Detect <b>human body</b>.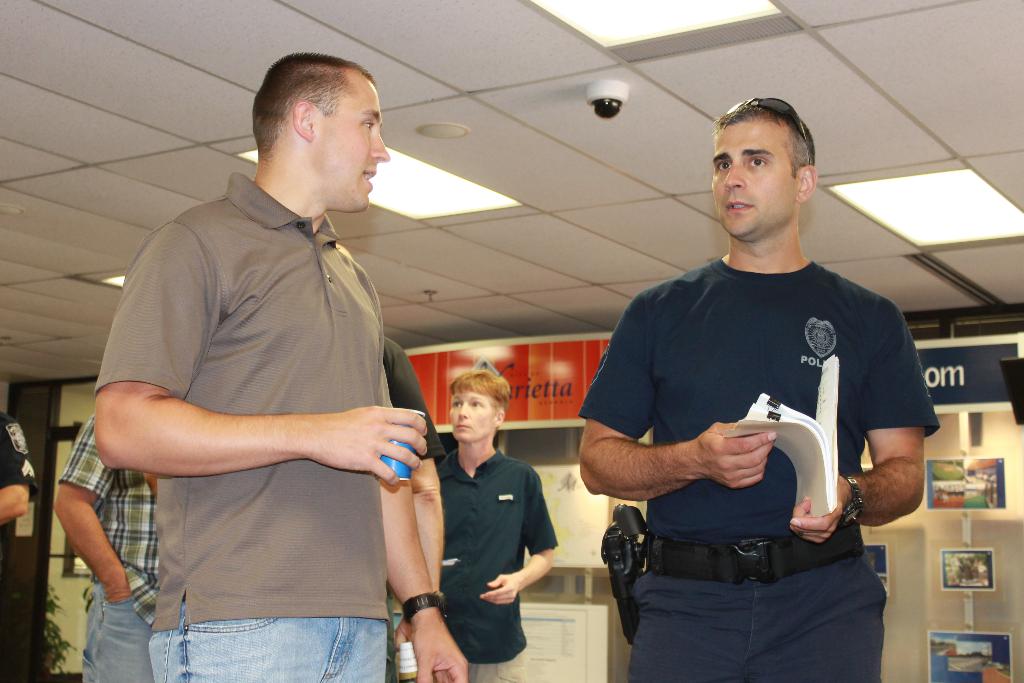
Detected at 106 113 498 682.
